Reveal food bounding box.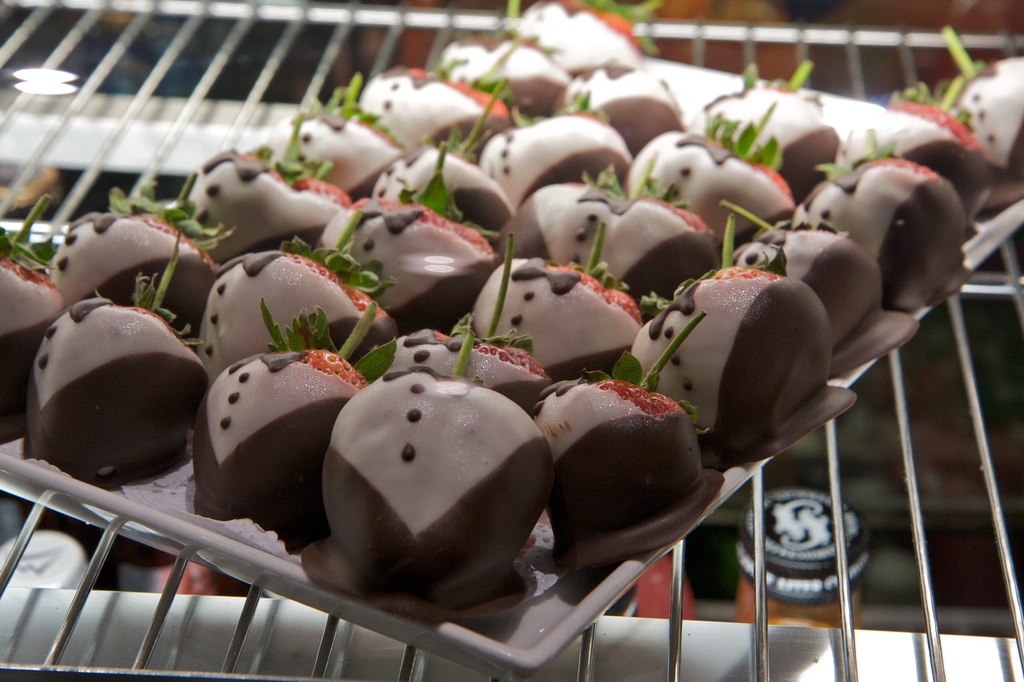
Revealed: (left=195, top=305, right=362, bottom=533).
